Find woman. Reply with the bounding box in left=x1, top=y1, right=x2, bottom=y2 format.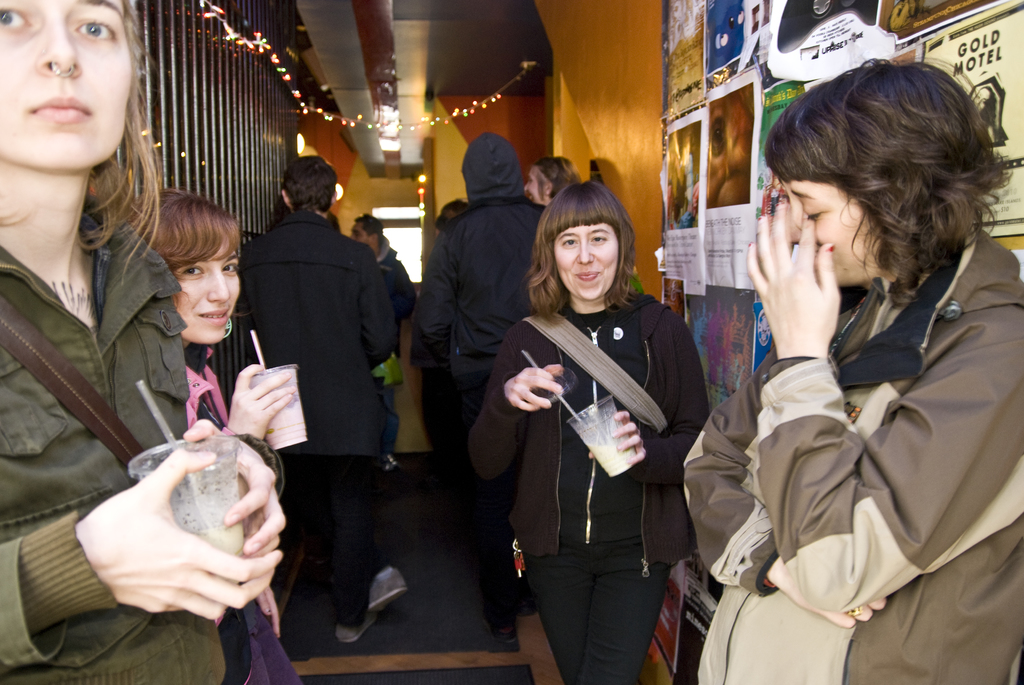
left=133, top=186, right=299, bottom=684.
